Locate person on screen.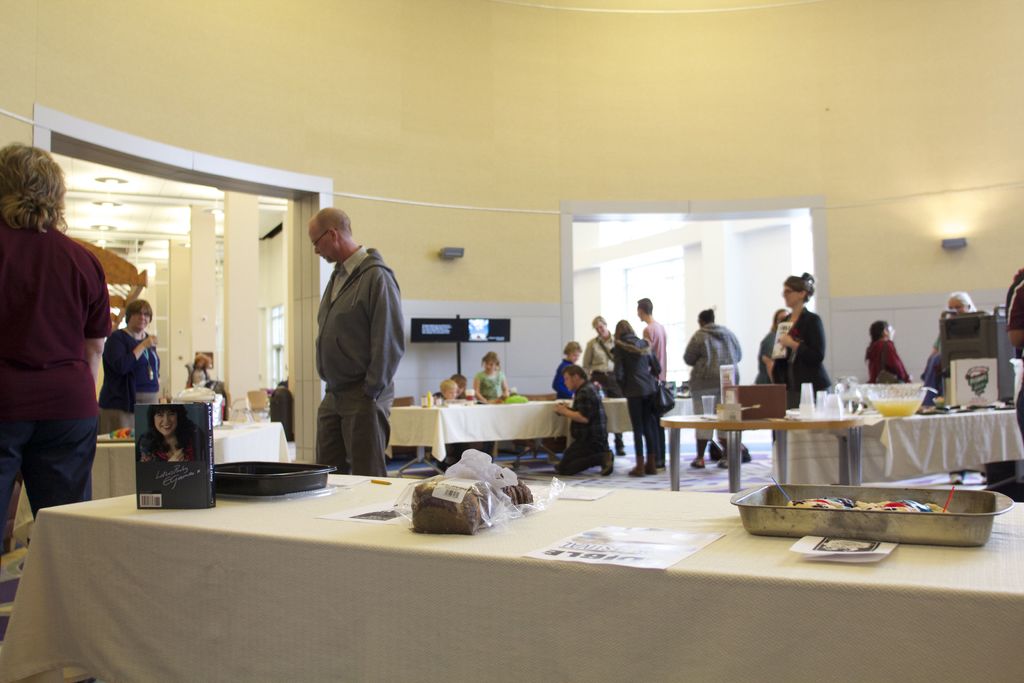
On screen at locate(862, 319, 913, 388).
